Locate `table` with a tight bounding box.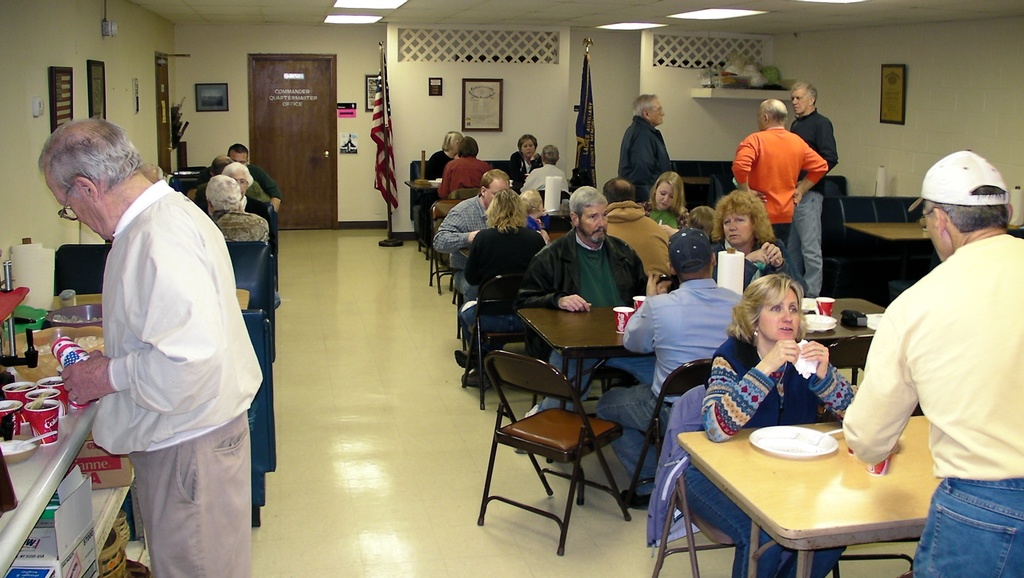
(663,404,948,577).
